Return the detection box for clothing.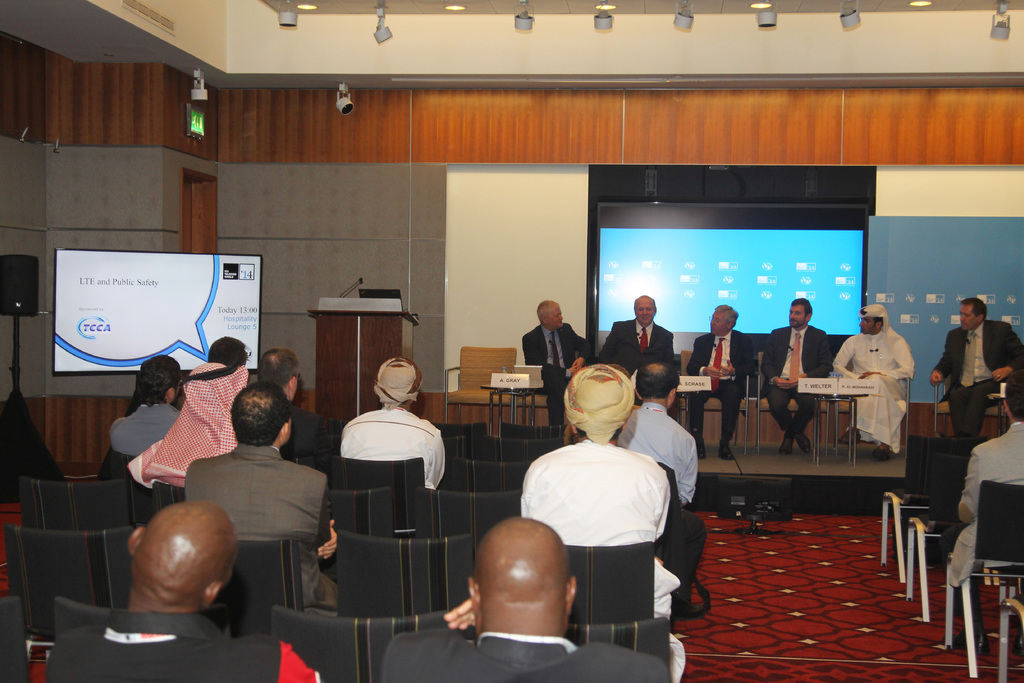
box=[946, 415, 1023, 586].
